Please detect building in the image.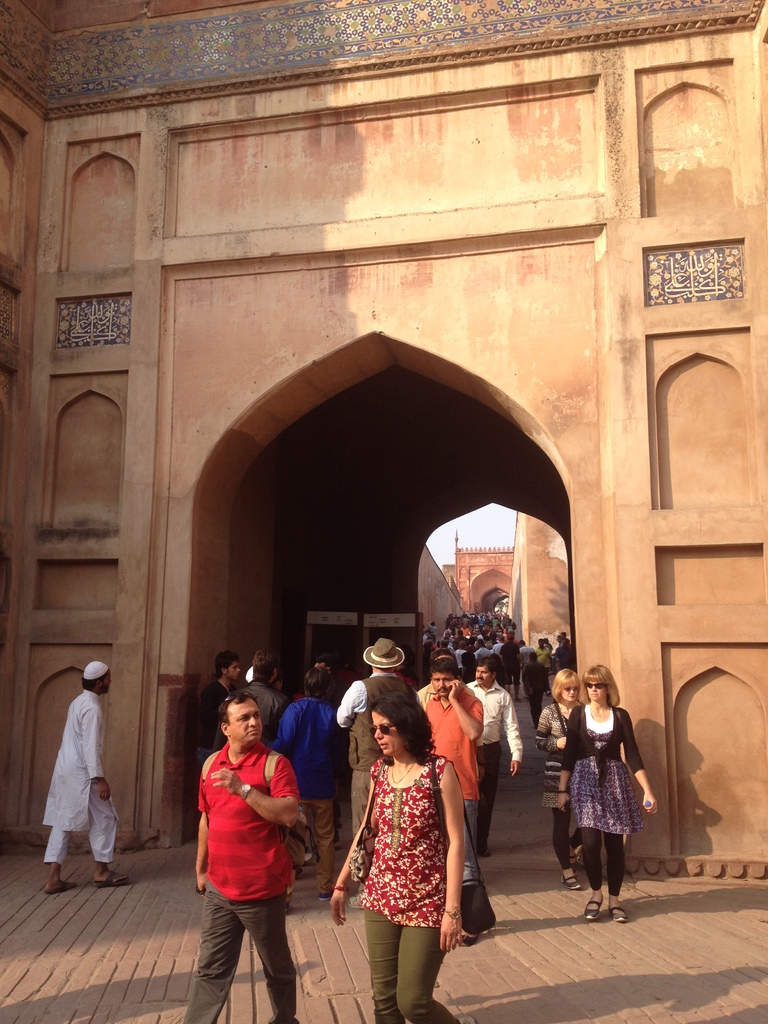
bbox=(0, 0, 767, 886).
